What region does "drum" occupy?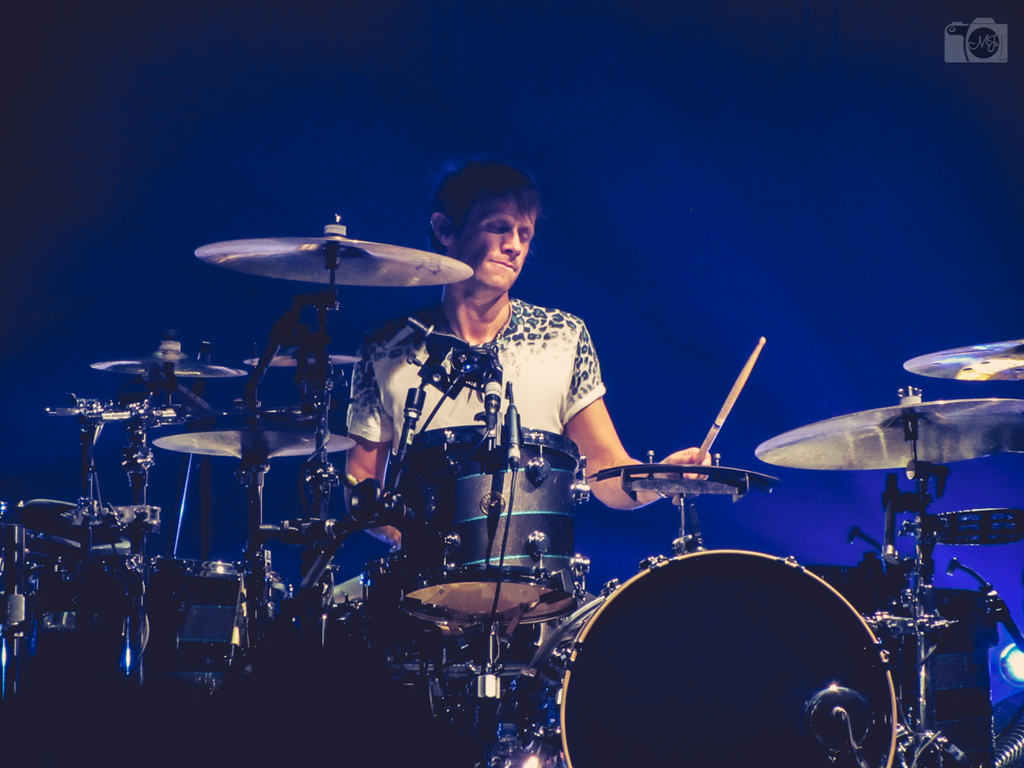
{"x1": 154, "y1": 559, "x2": 282, "y2": 717}.
